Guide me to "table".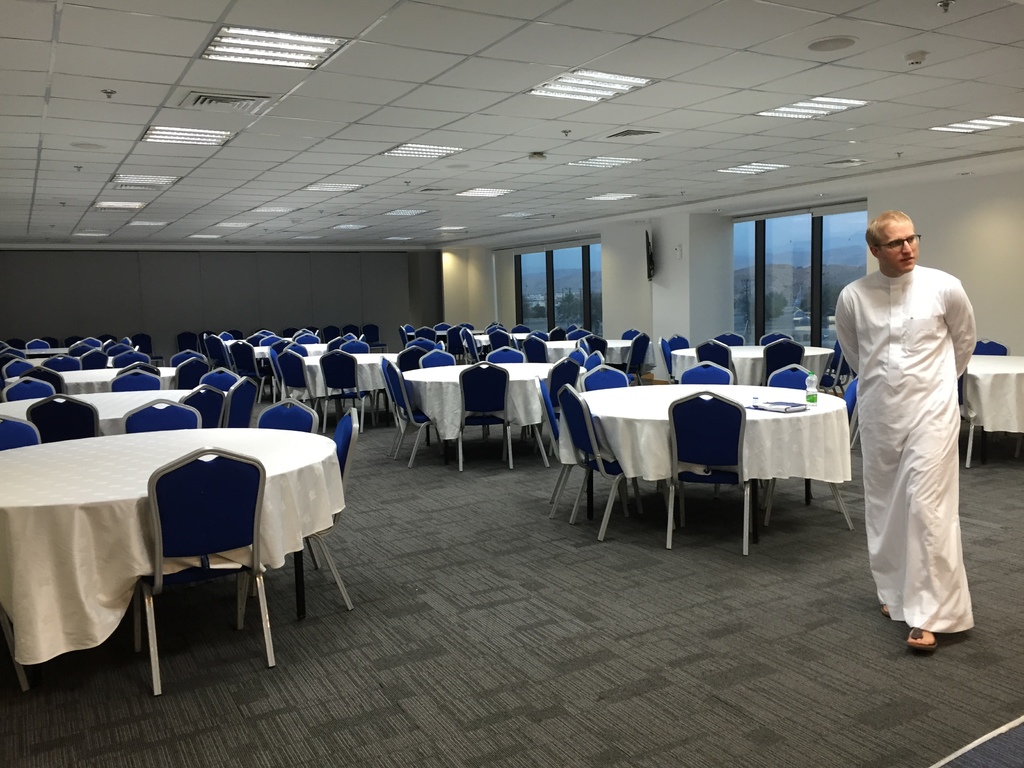
Guidance: box=[670, 339, 837, 388].
